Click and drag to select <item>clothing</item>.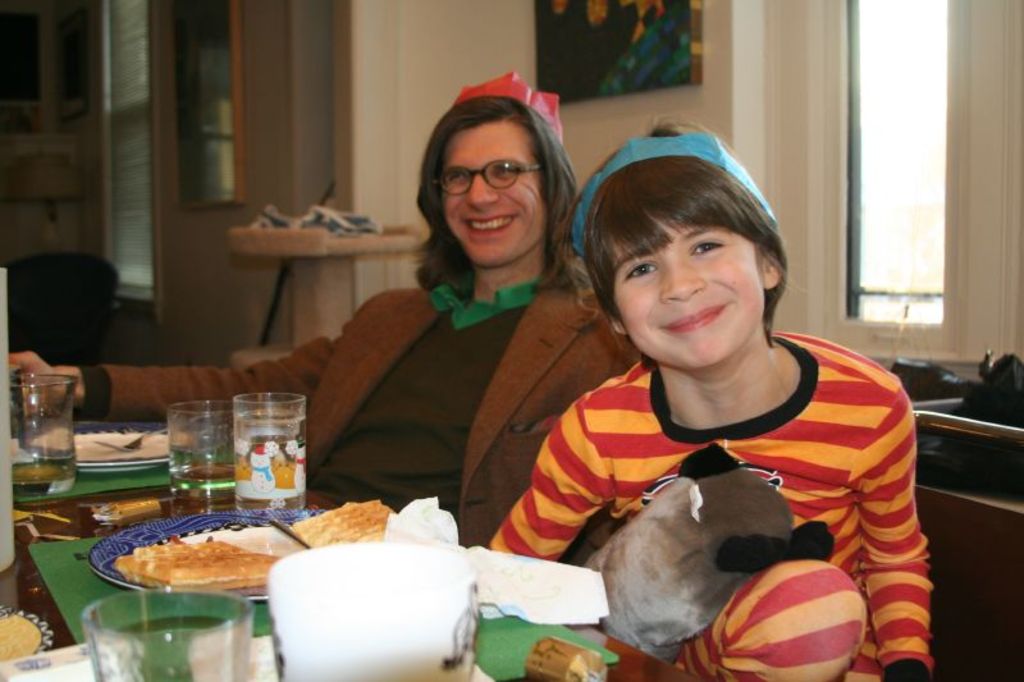
Selection: <region>73, 269, 650, 572</region>.
